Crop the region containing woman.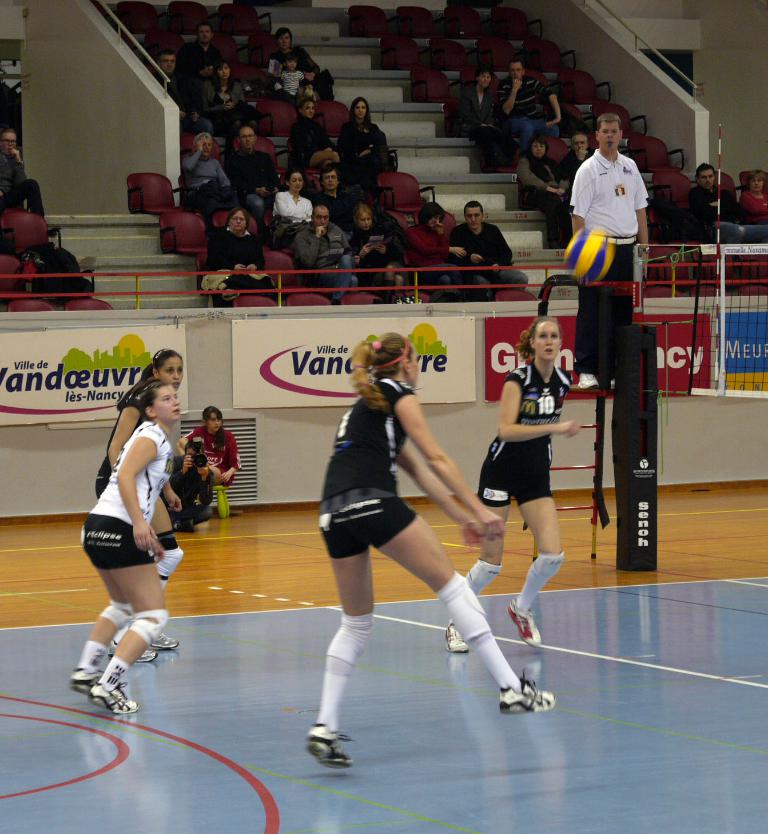
Crop region: (173, 132, 233, 219).
